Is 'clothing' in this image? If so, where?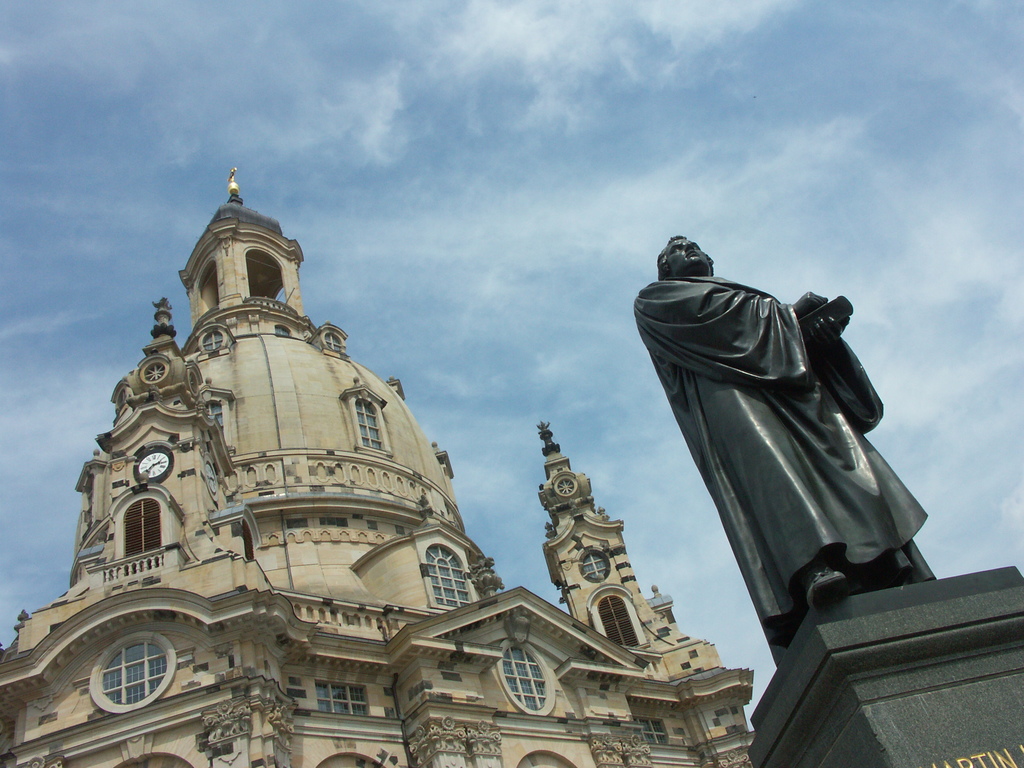
Yes, at <region>630, 274, 935, 649</region>.
